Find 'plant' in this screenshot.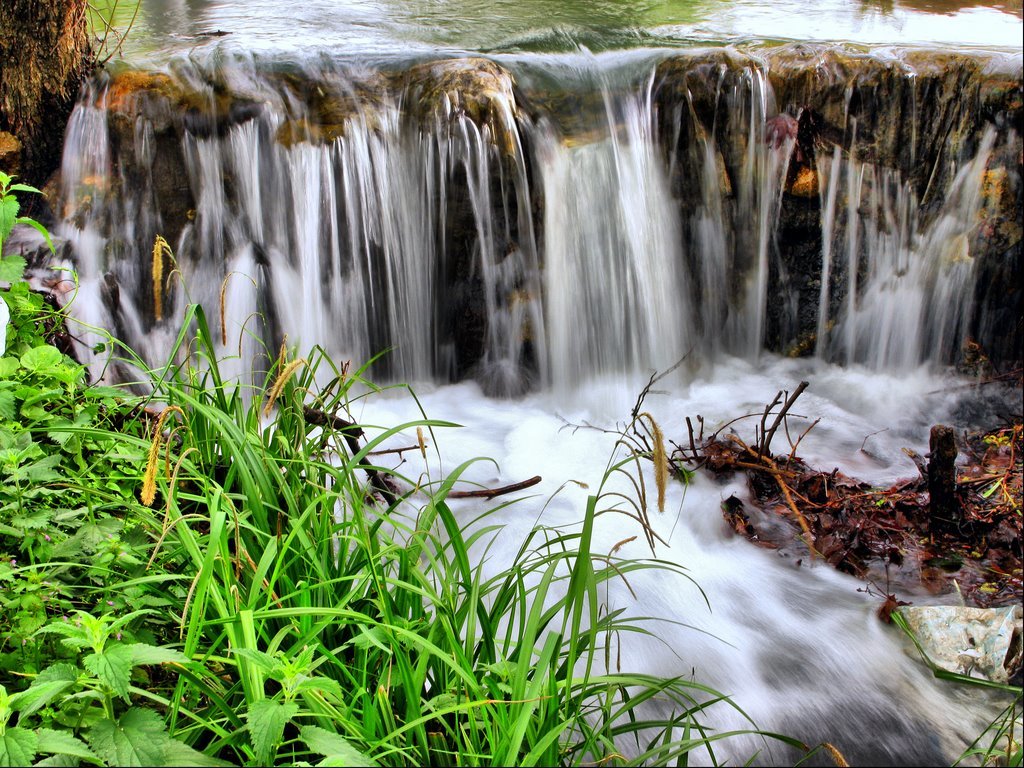
The bounding box for 'plant' is box=[983, 423, 1023, 519].
